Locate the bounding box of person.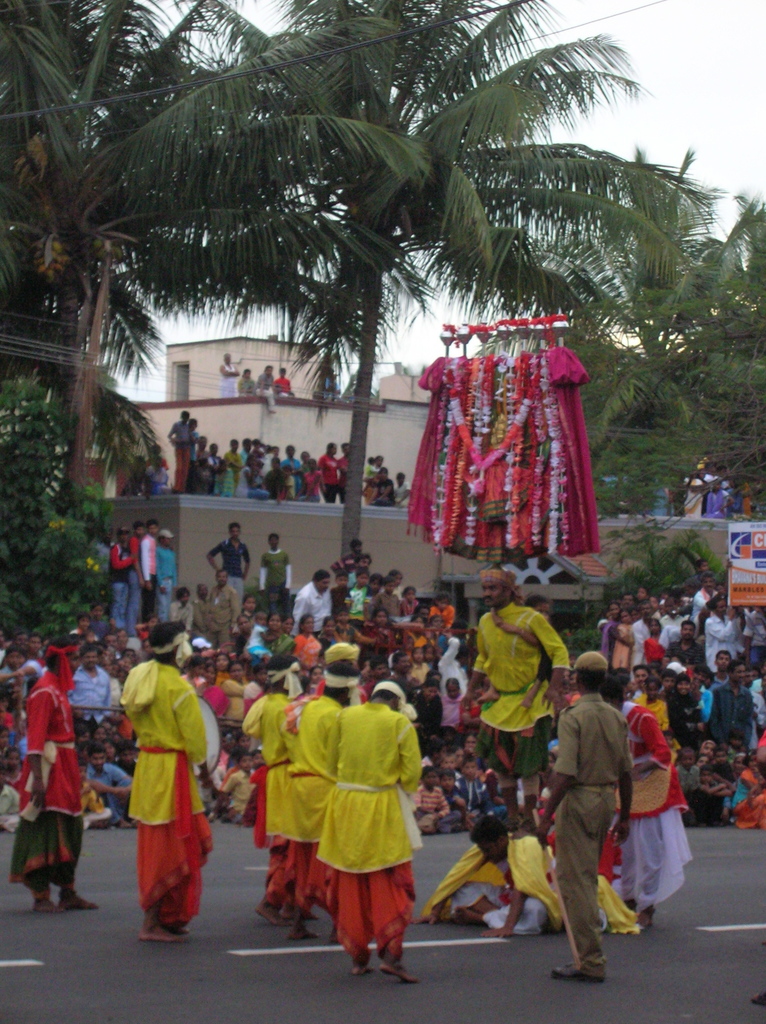
Bounding box: x1=253 y1=362 x2=278 y2=408.
